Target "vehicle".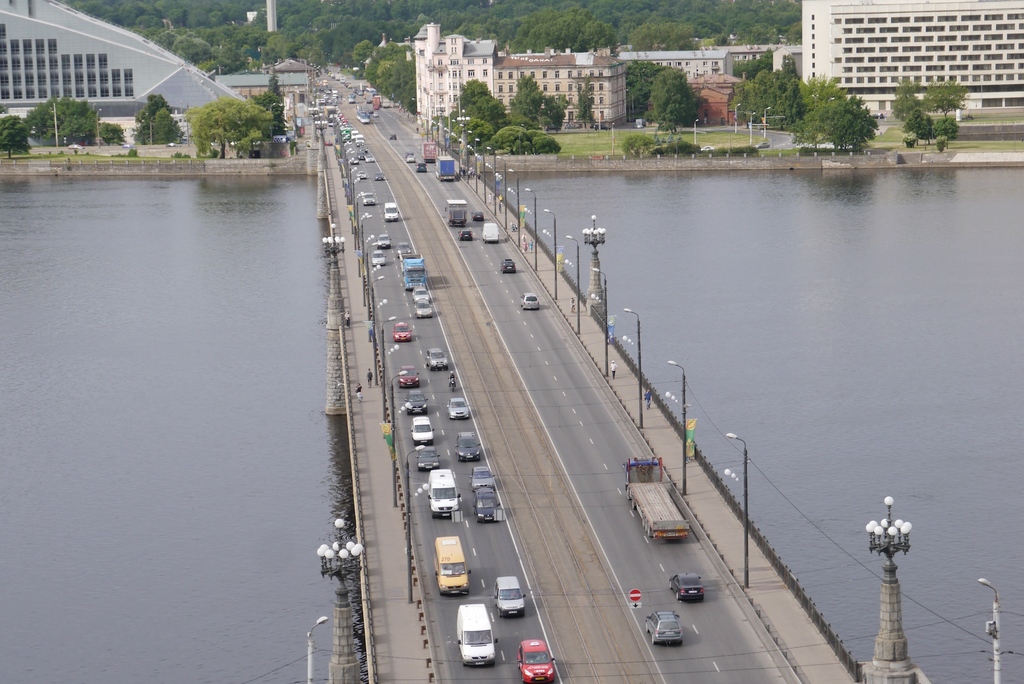
Target region: bbox=[374, 171, 388, 181].
